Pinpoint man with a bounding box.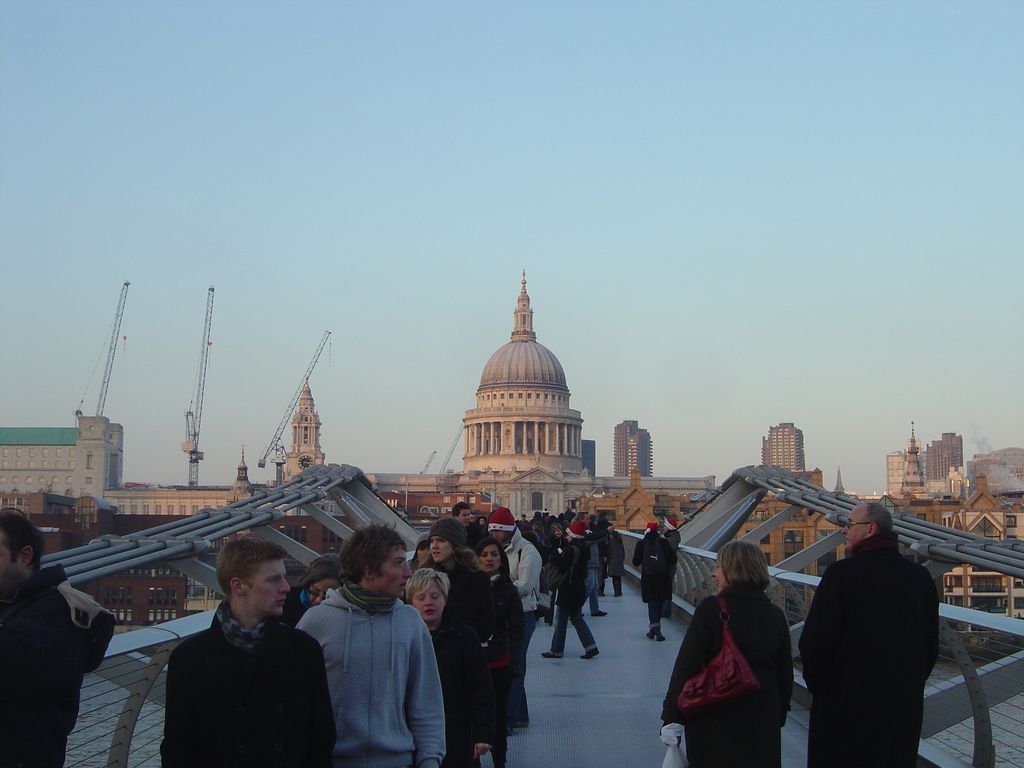
locate(570, 508, 607, 614).
